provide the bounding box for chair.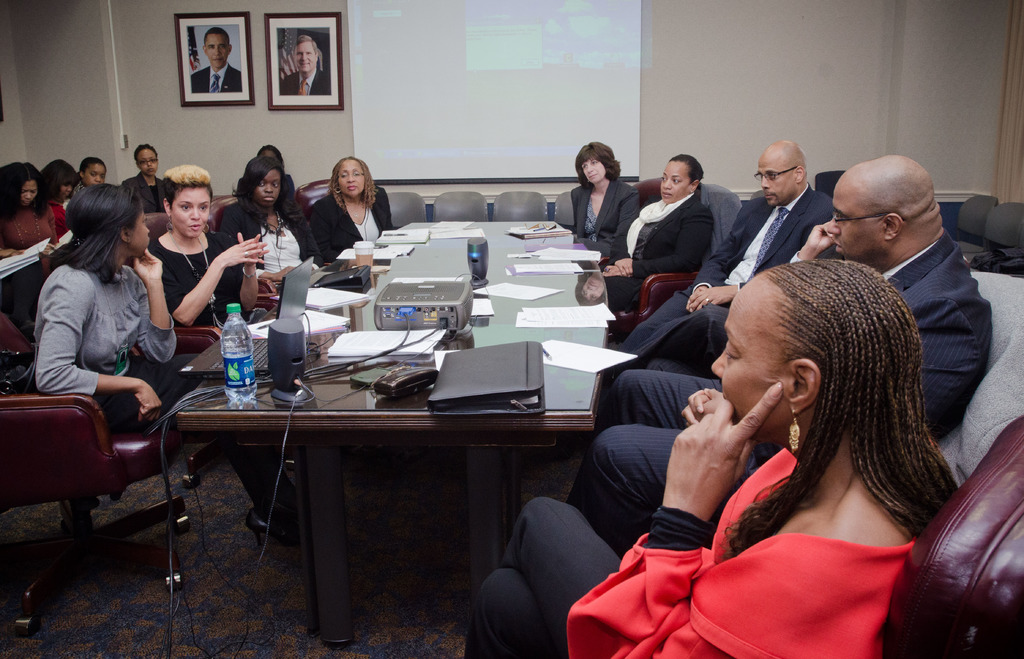
x1=294 y1=181 x2=388 y2=229.
